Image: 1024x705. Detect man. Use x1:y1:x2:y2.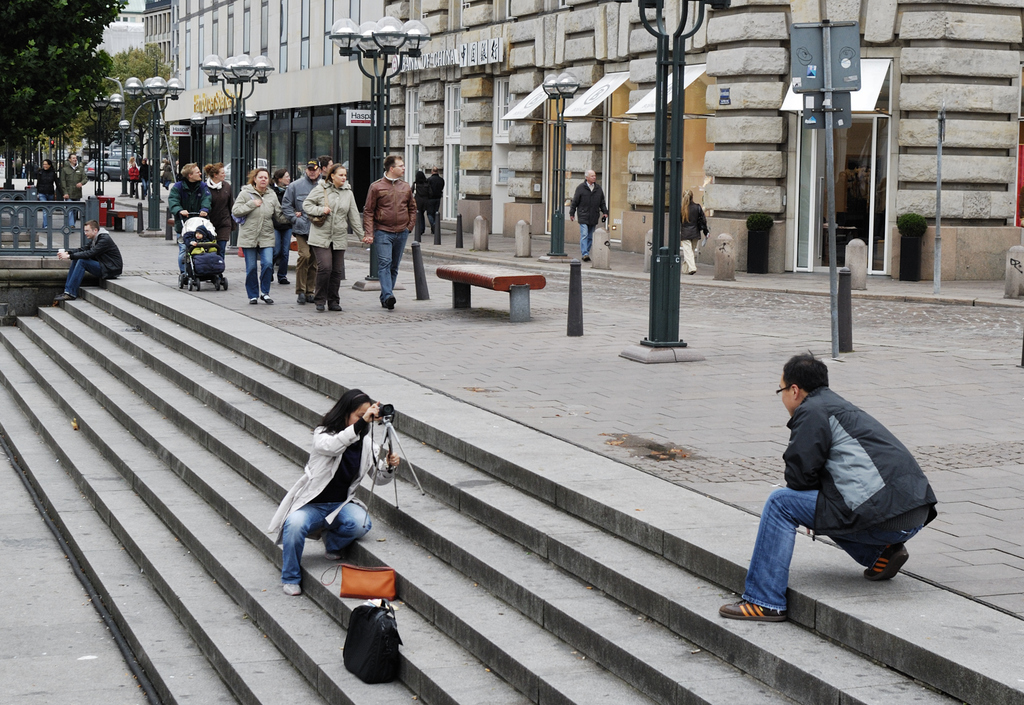
169:163:209:274.
